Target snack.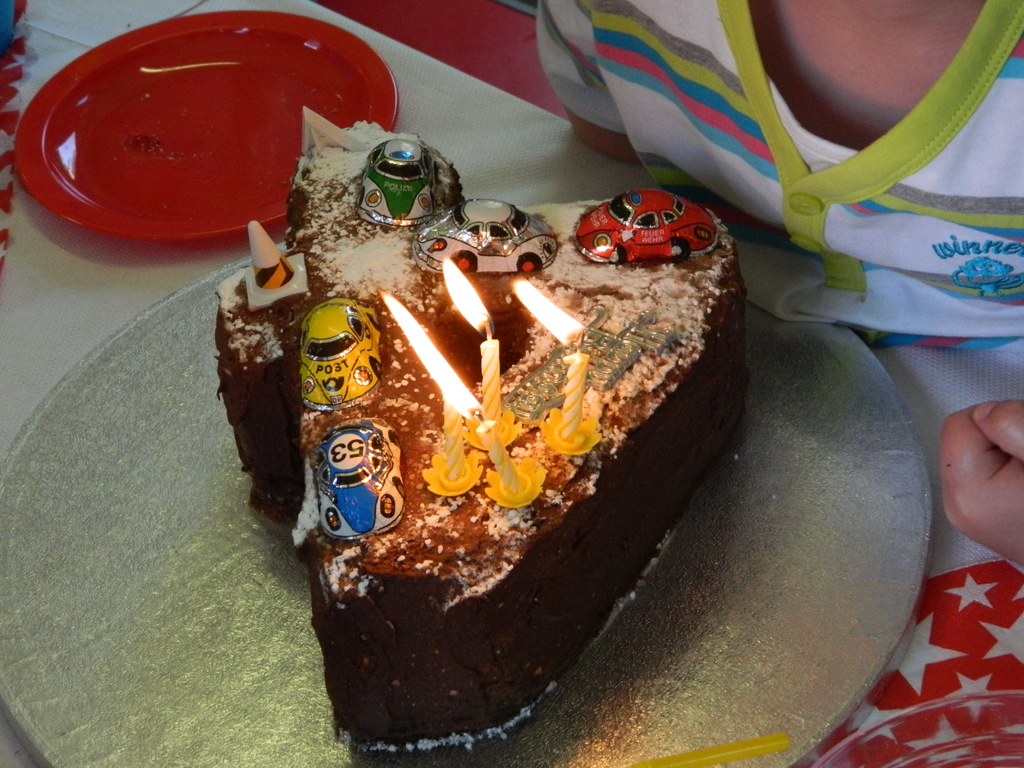
Target region: <region>211, 104, 743, 756</region>.
